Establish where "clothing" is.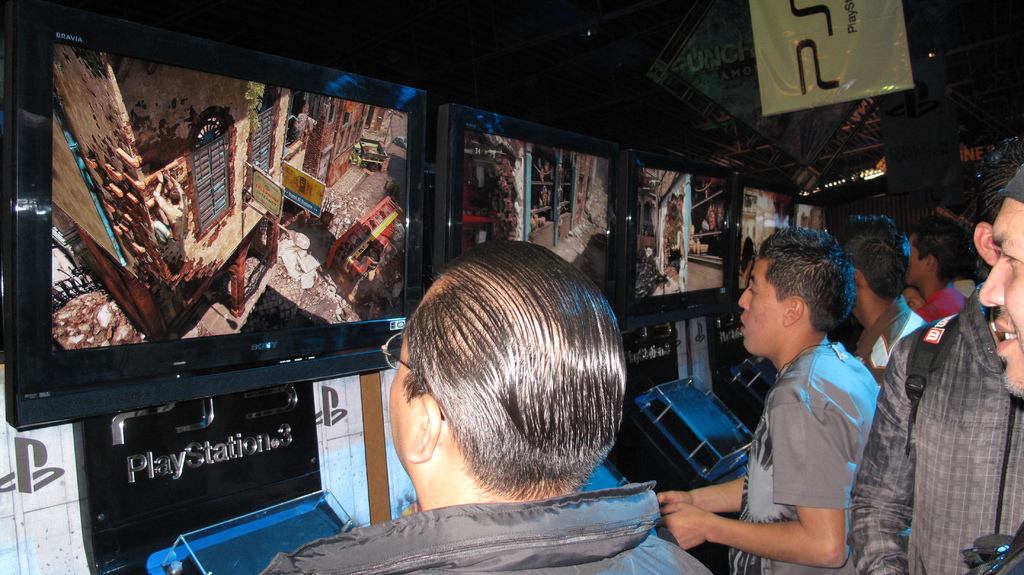
Established at 735:303:890:567.
